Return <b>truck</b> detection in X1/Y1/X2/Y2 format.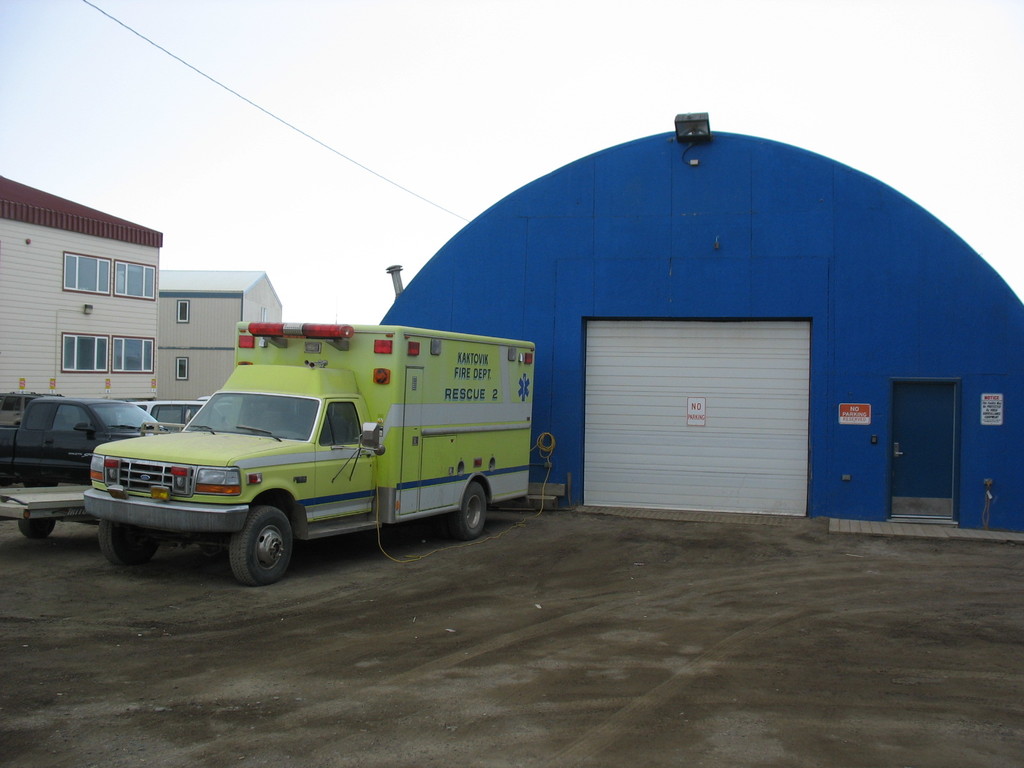
86/327/514/595.
